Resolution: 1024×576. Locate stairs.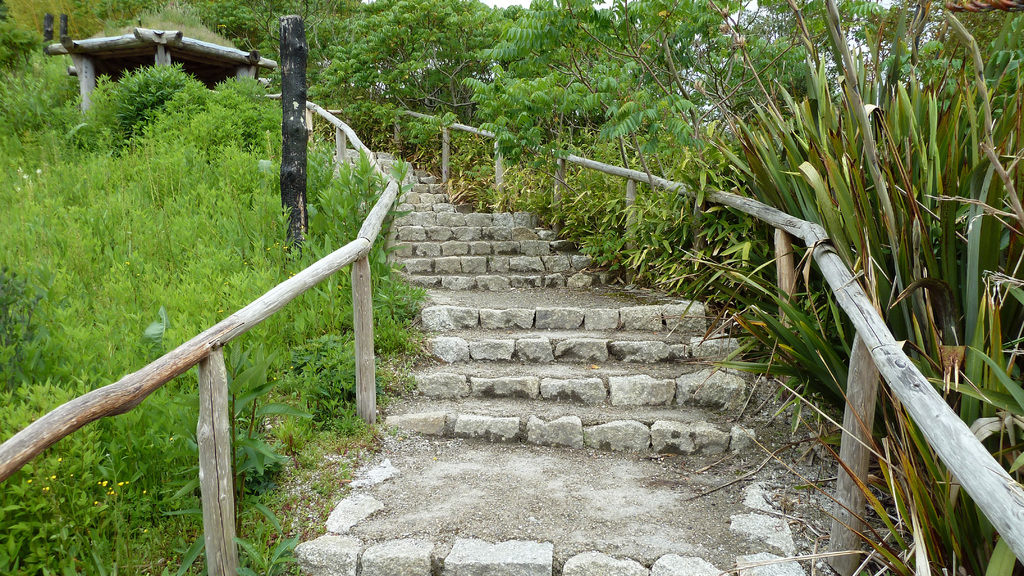
<bbox>259, 144, 834, 575</bbox>.
